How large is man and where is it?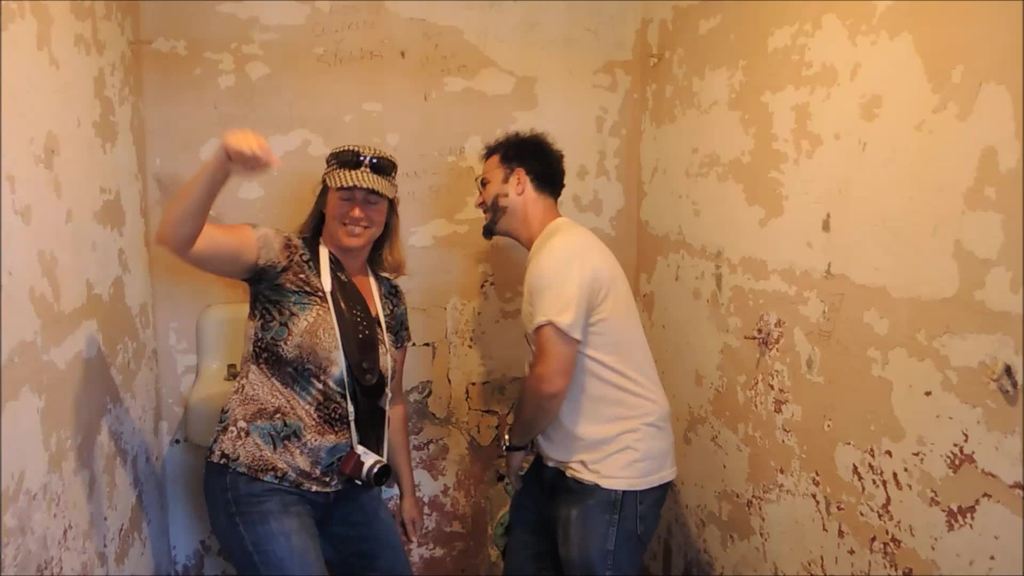
Bounding box: box(456, 125, 683, 571).
